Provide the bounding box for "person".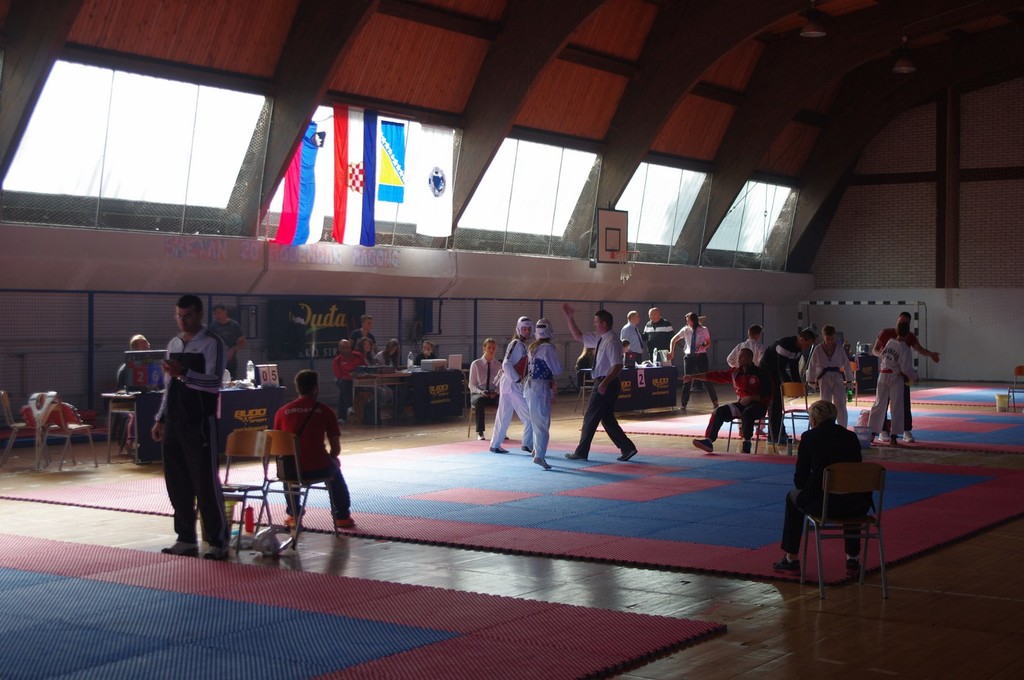
[x1=525, y1=316, x2=559, y2=467].
